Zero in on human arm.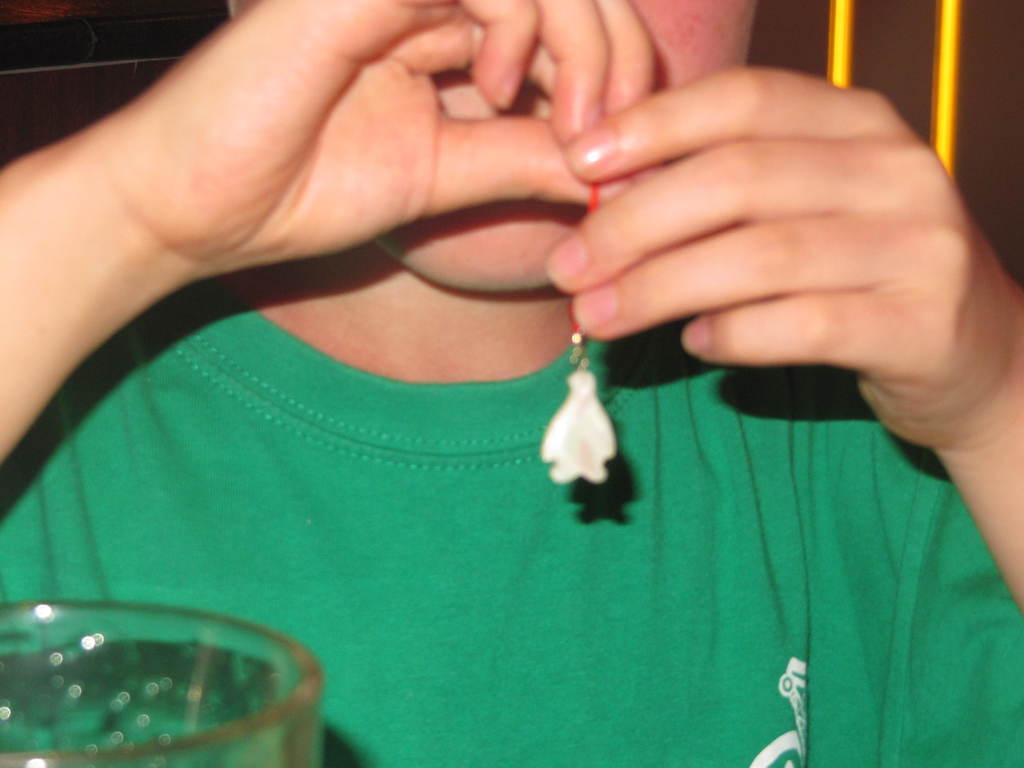
Zeroed in: <region>0, 0, 662, 470</region>.
